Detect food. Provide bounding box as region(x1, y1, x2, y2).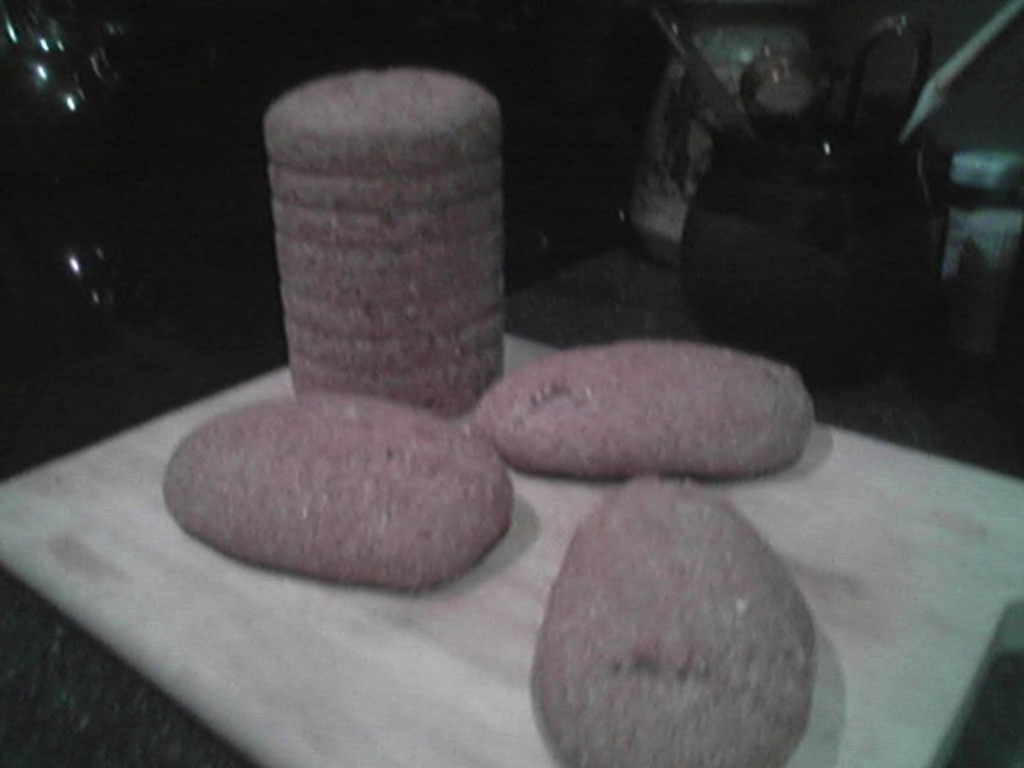
region(530, 493, 813, 749).
